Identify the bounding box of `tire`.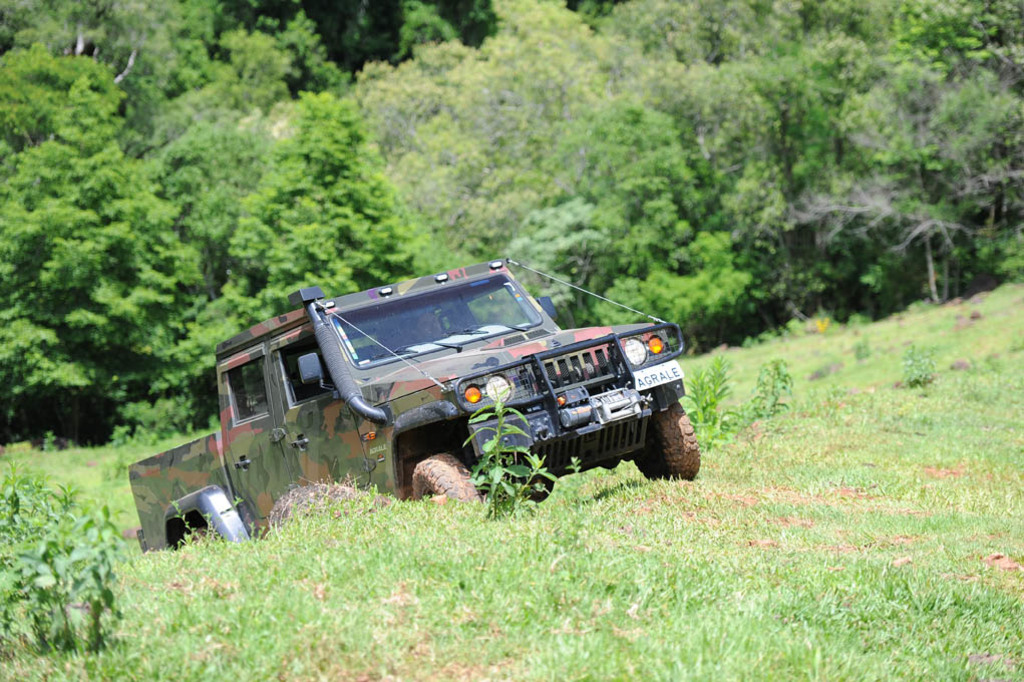
bbox=(640, 405, 704, 485).
